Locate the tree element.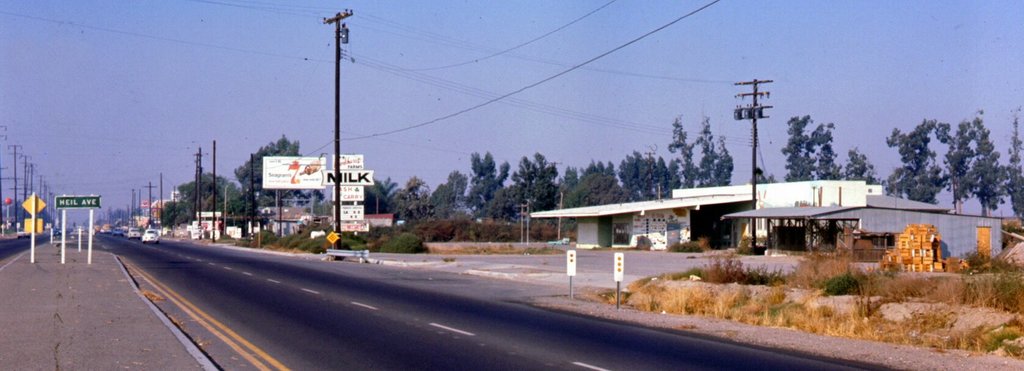
Element bbox: l=240, t=131, r=320, b=215.
